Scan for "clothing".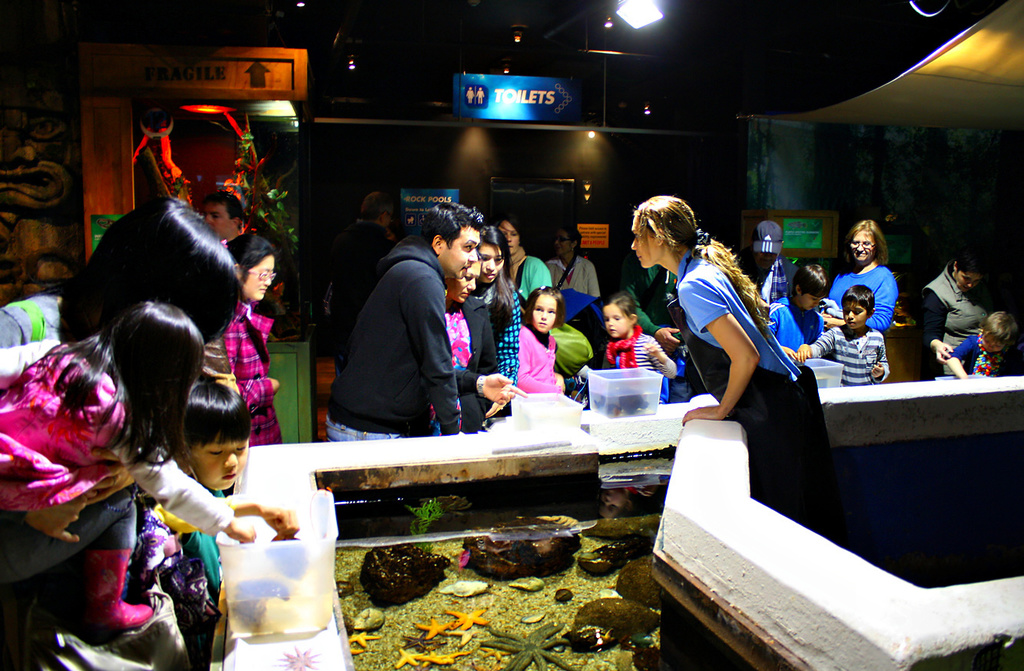
Scan result: select_region(121, 491, 218, 645).
